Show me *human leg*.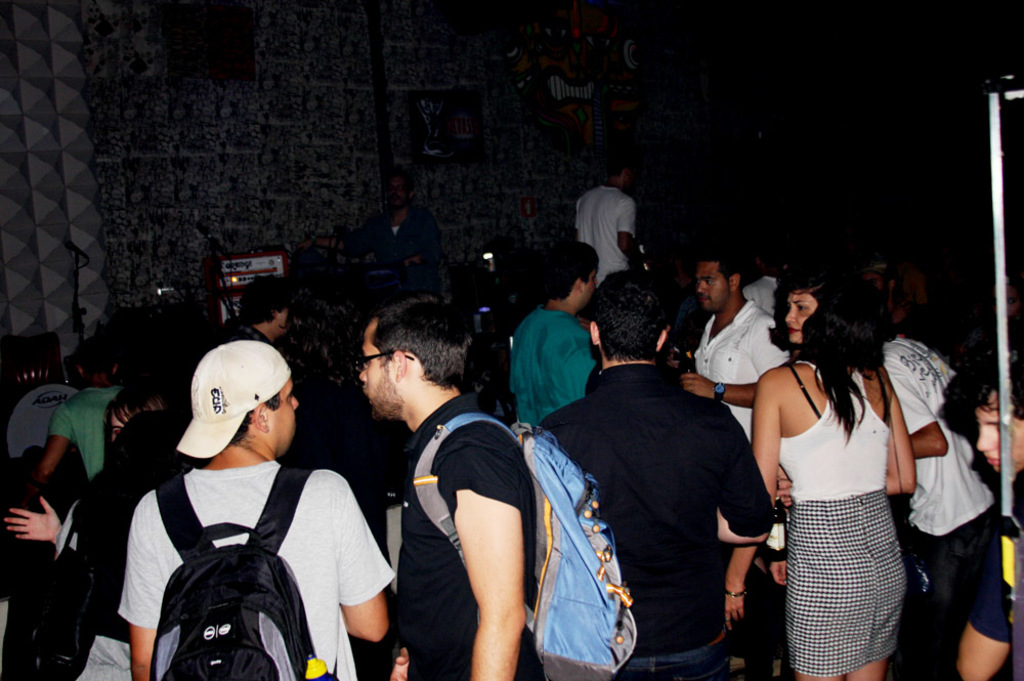
*human leg* is here: 781 545 867 678.
